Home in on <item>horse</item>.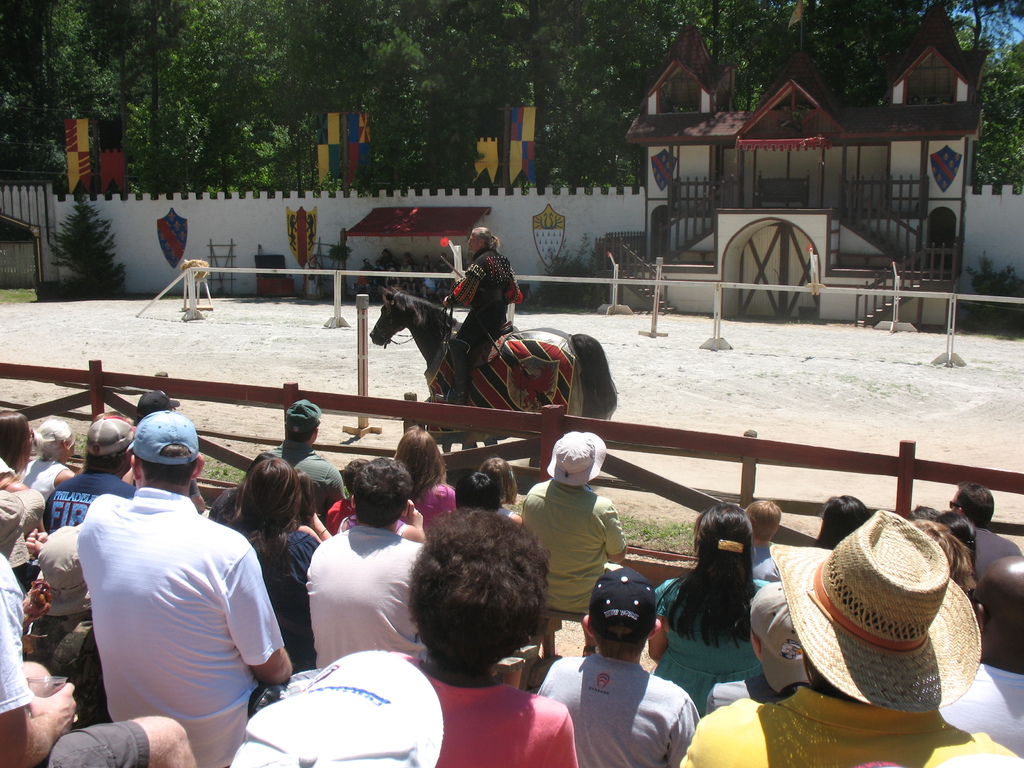
Homed in at left=367, top=286, right=621, bottom=470.
